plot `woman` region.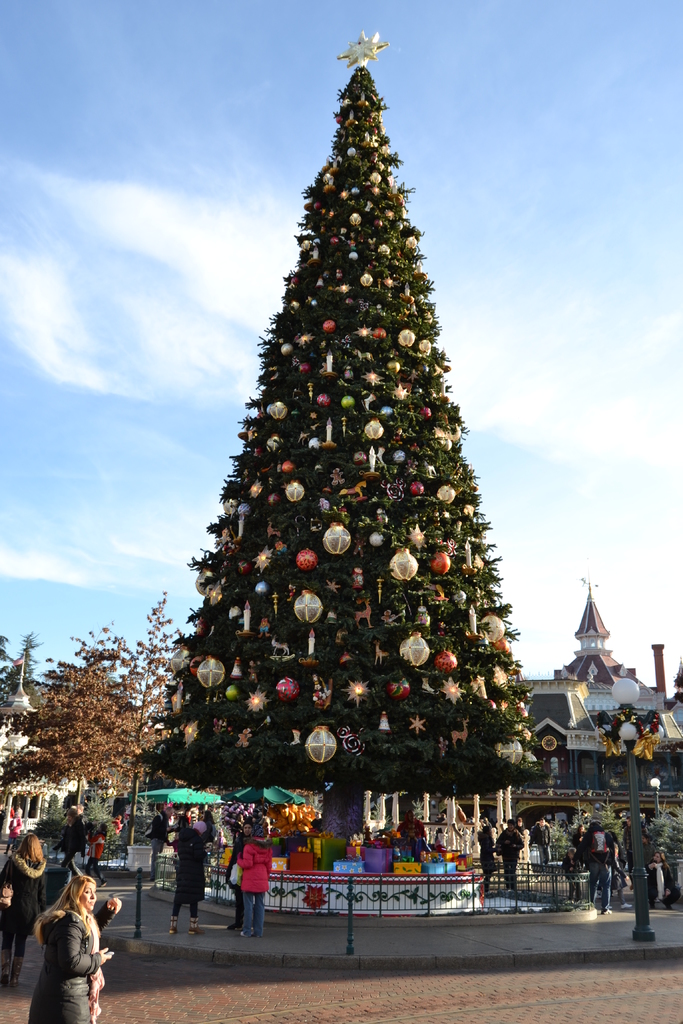
Plotted at l=572, t=825, r=588, b=869.
